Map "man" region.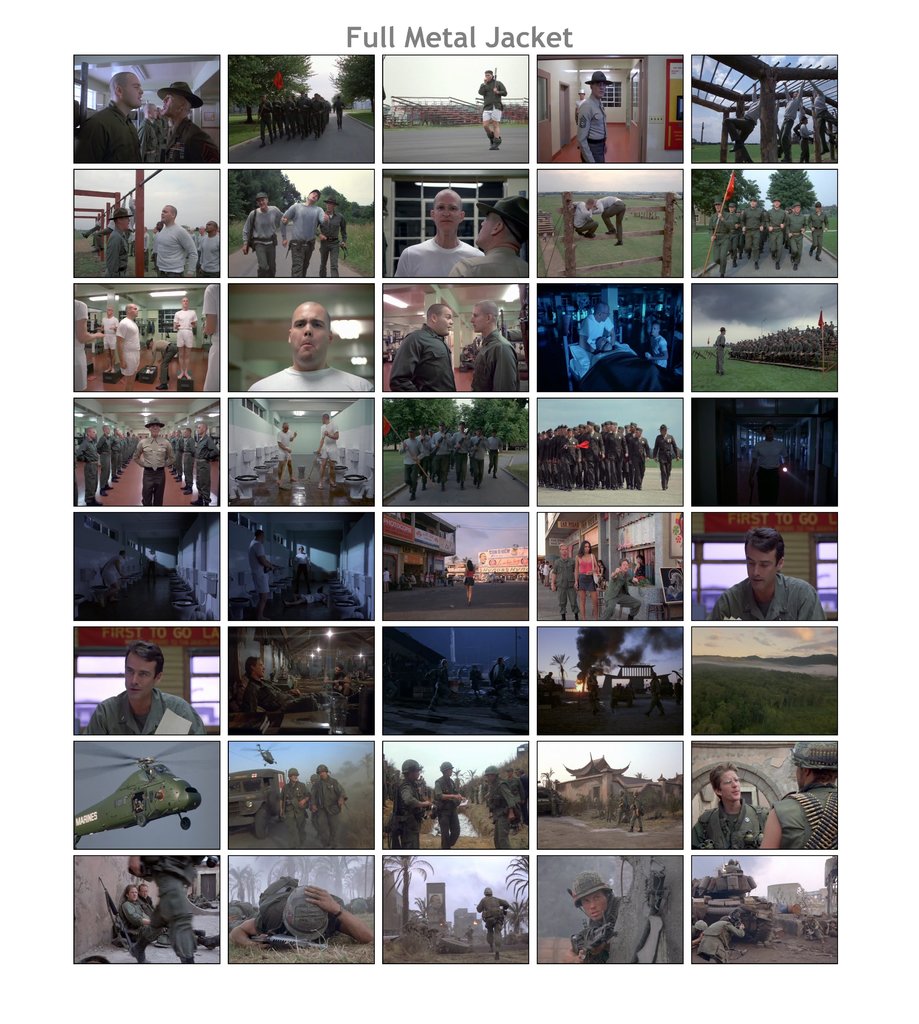
Mapped to Rect(175, 426, 199, 485).
